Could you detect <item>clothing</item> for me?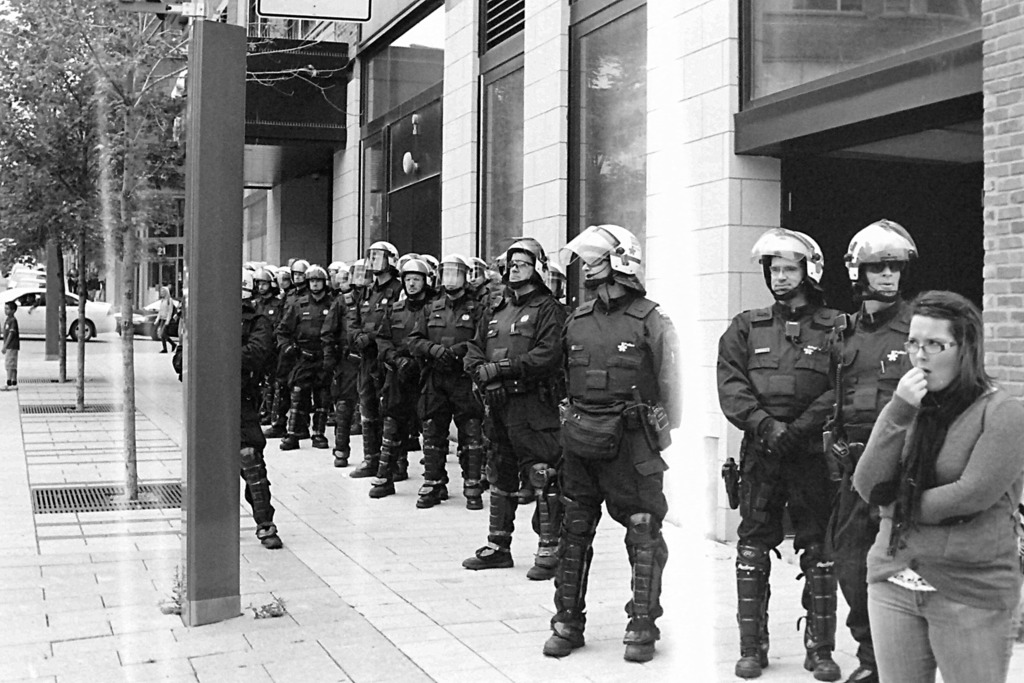
Detection result: 844 308 925 434.
